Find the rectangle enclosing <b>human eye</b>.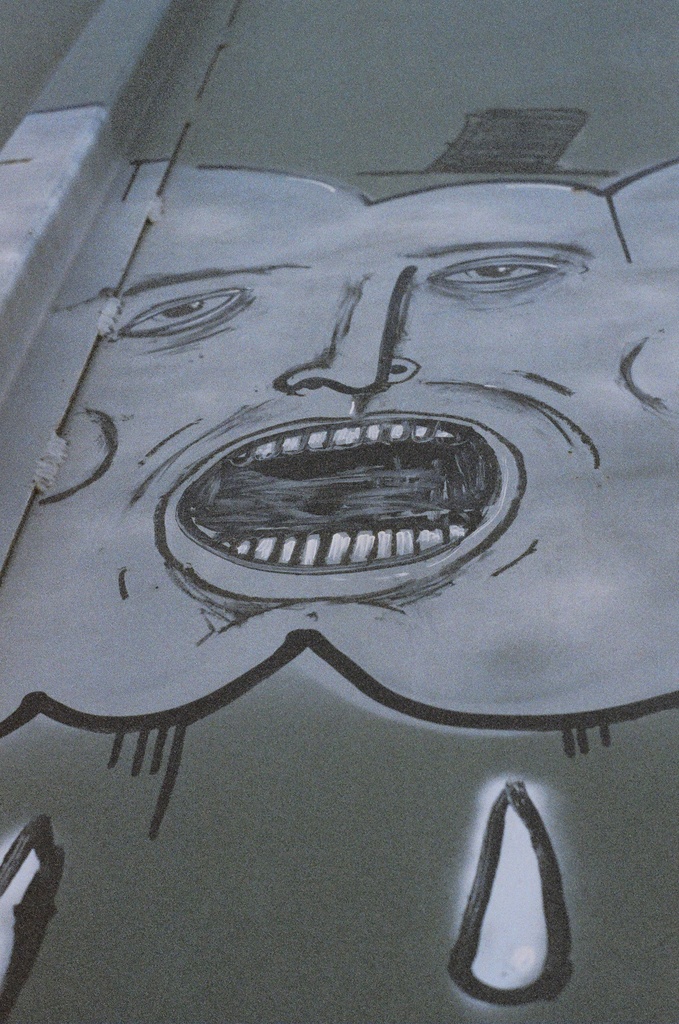
(122, 283, 245, 334).
